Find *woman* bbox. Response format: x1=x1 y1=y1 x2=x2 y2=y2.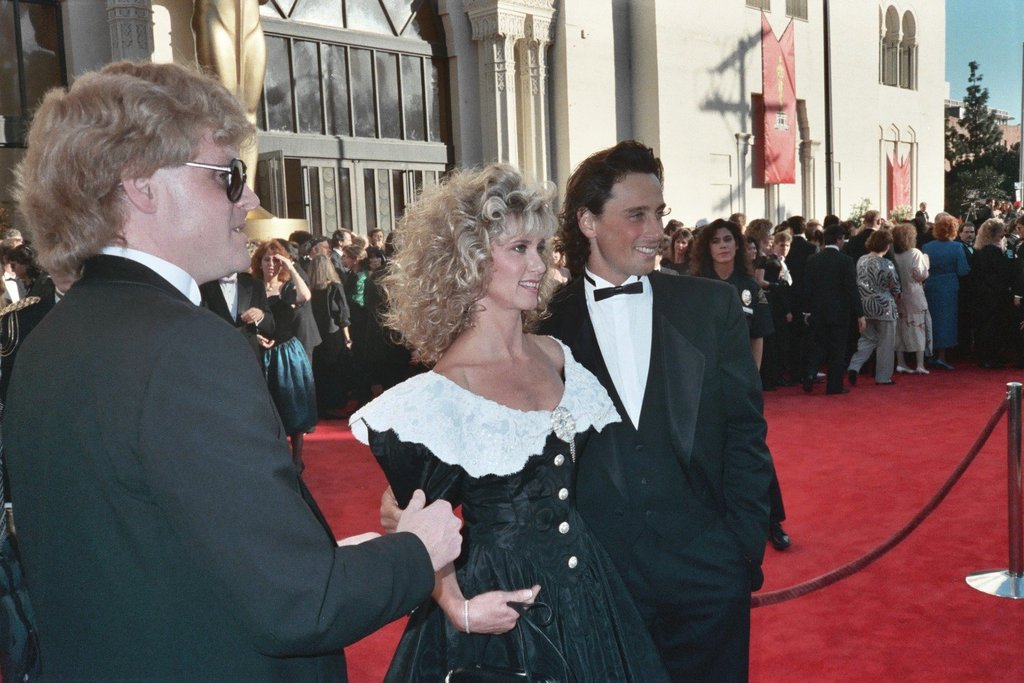
x1=13 y1=244 x2=63 y2=335.
